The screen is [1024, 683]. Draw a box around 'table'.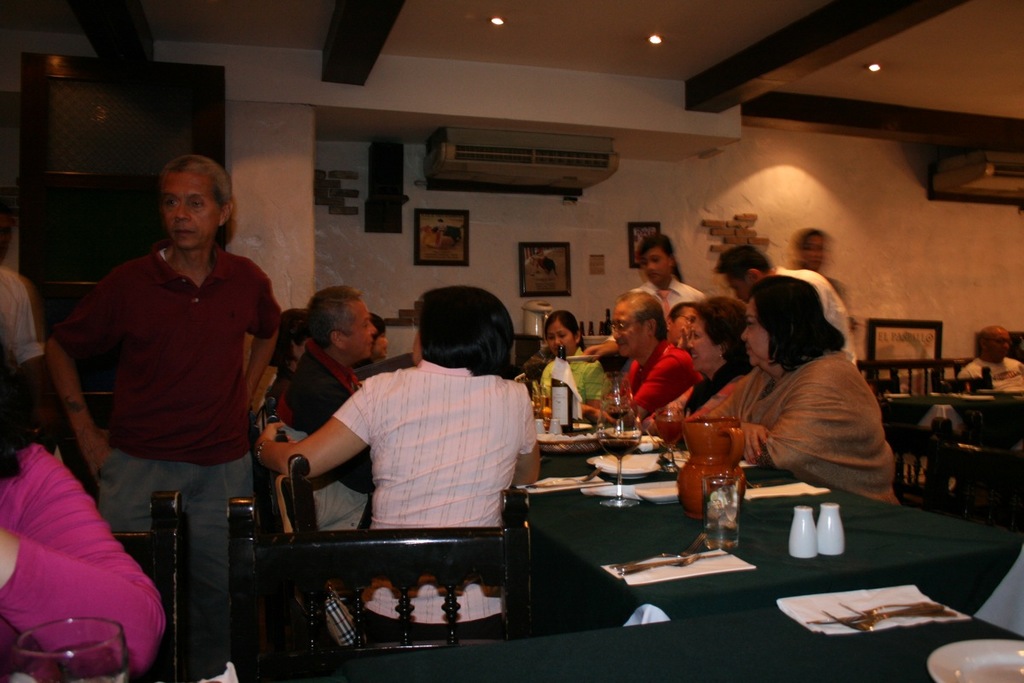
Rect(476, 446, 971, 634).
